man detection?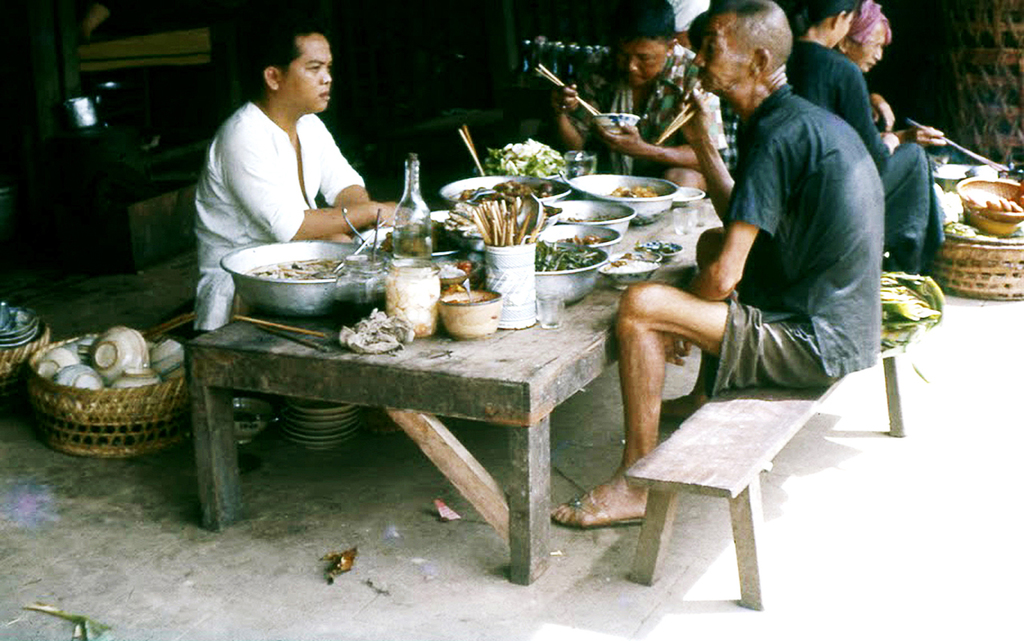
[556,0,738,224]
